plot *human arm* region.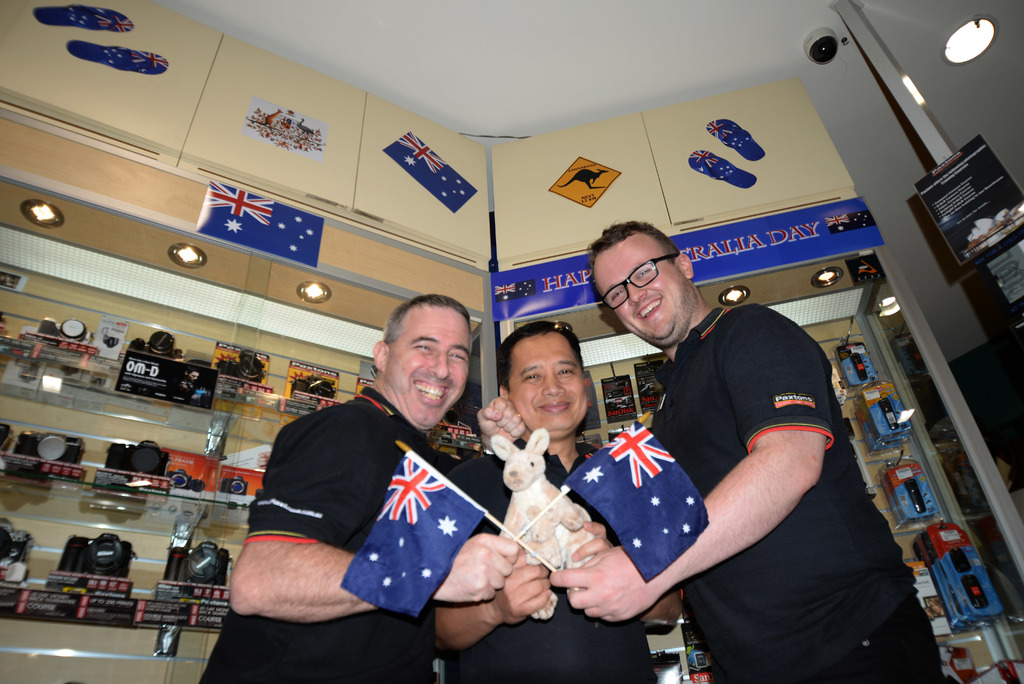
Plotted at bbox(569, 515, 611, 566).
